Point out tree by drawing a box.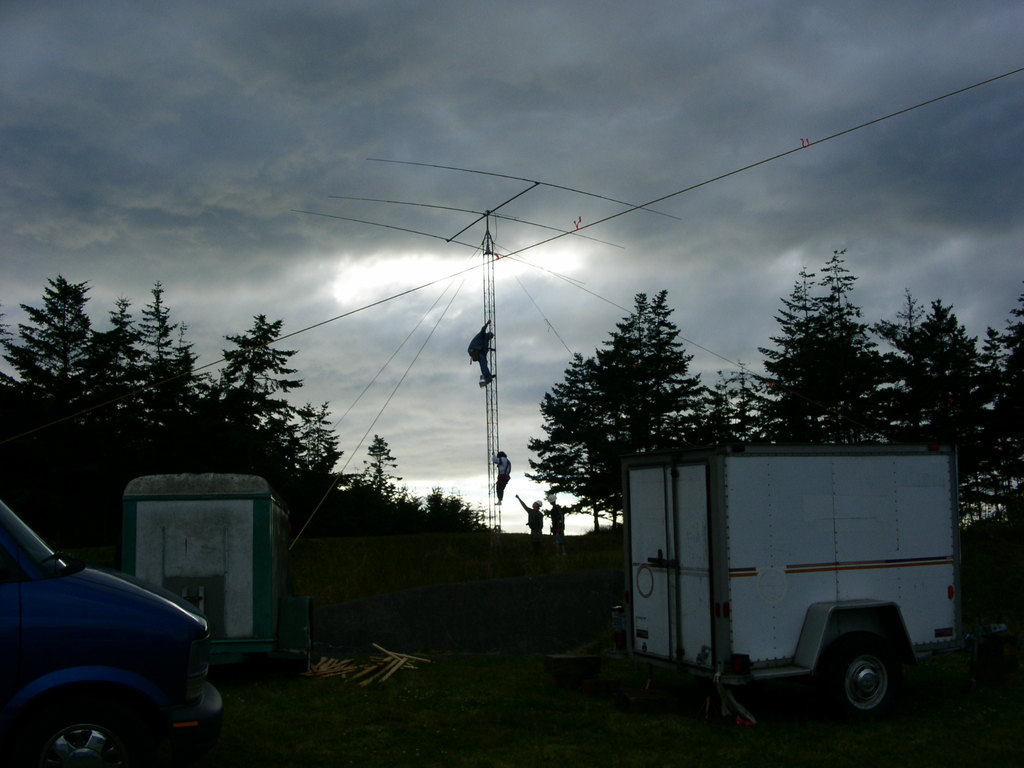
pyautogui.locateOnScreen(876, 286, 933, 440).
